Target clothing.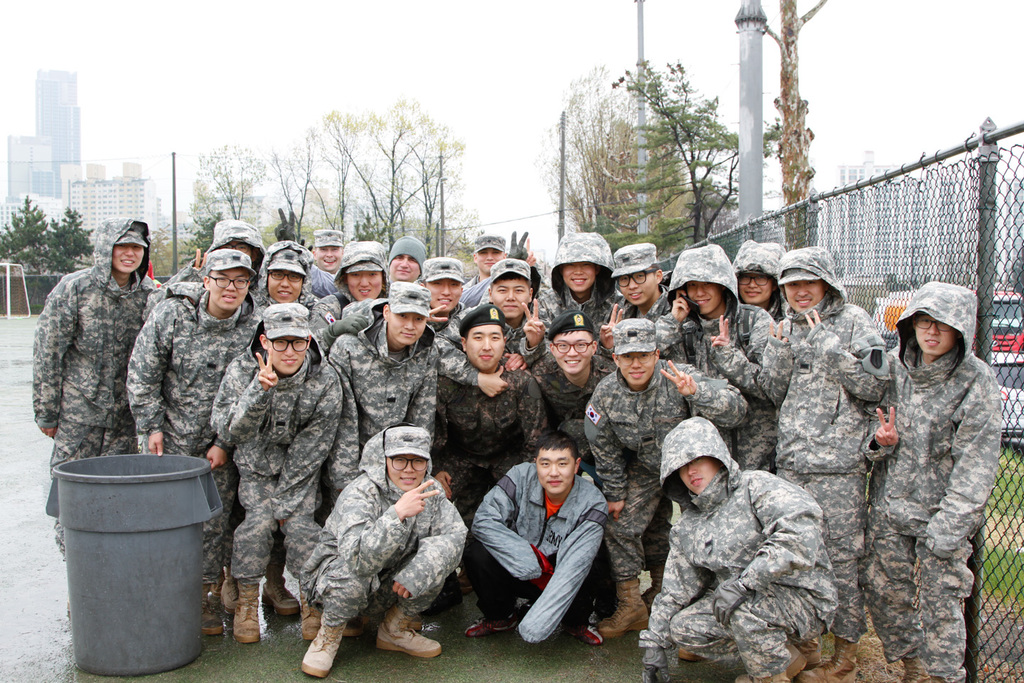
Target region: x1=639, y1=440, x2=863, y2=671.
